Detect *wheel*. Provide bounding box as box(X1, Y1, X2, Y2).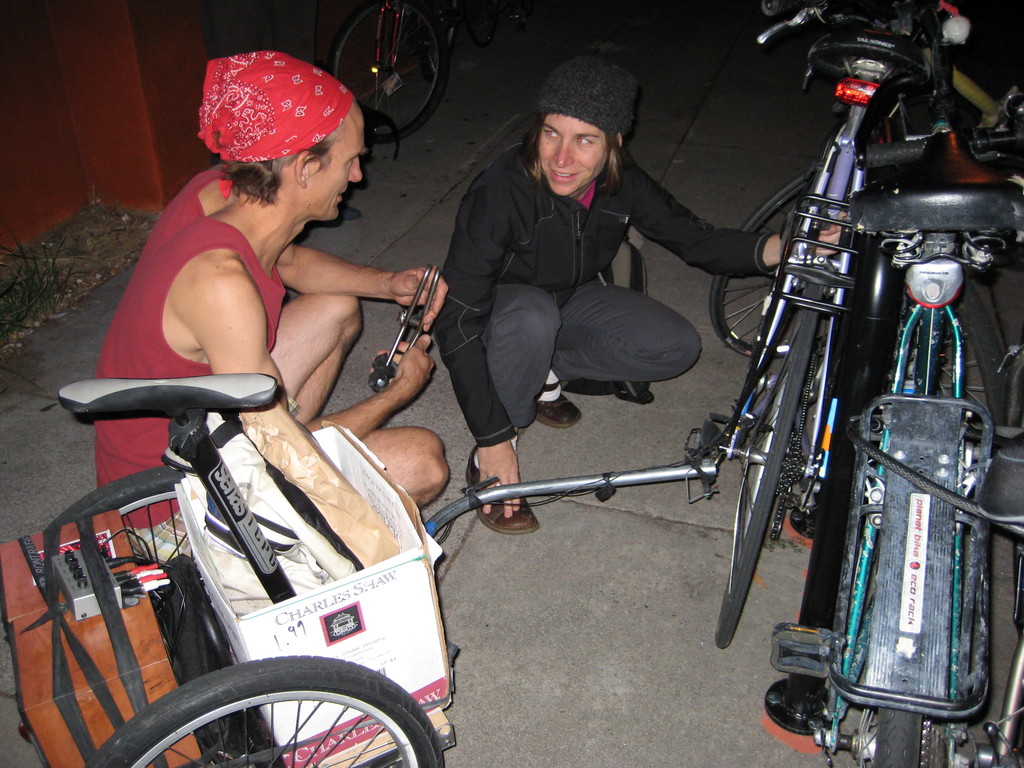
box(156, 637, 411, 751).
